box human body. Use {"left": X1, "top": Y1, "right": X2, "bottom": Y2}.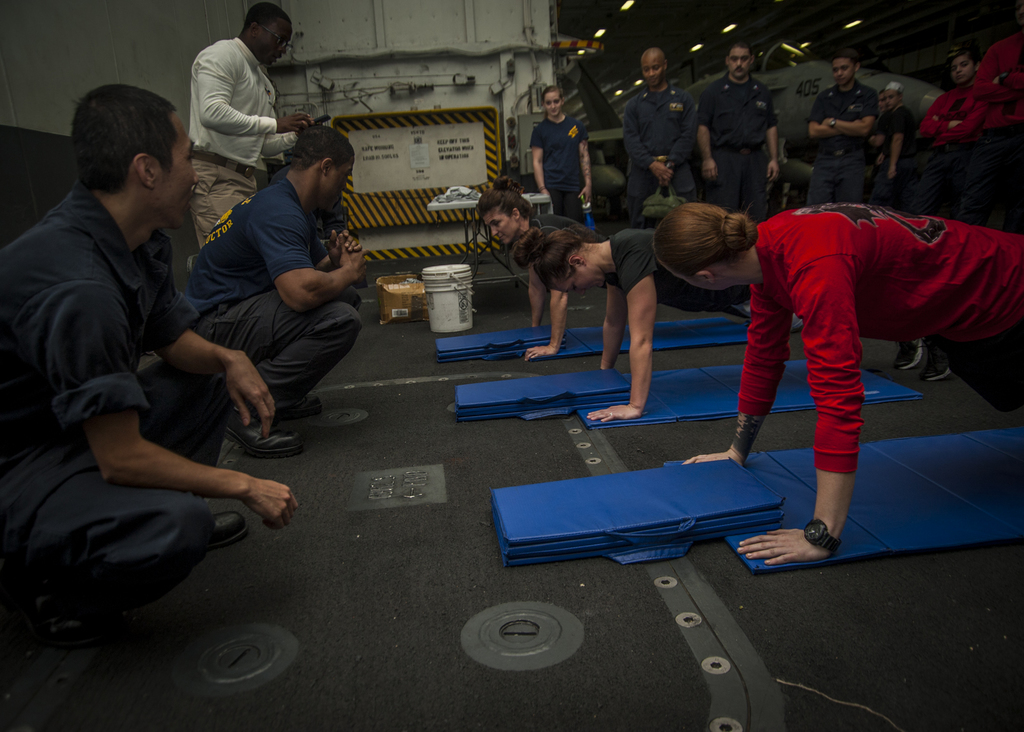
{"left": 174, "top": 145, "right": 367, "bottom": 452}.
